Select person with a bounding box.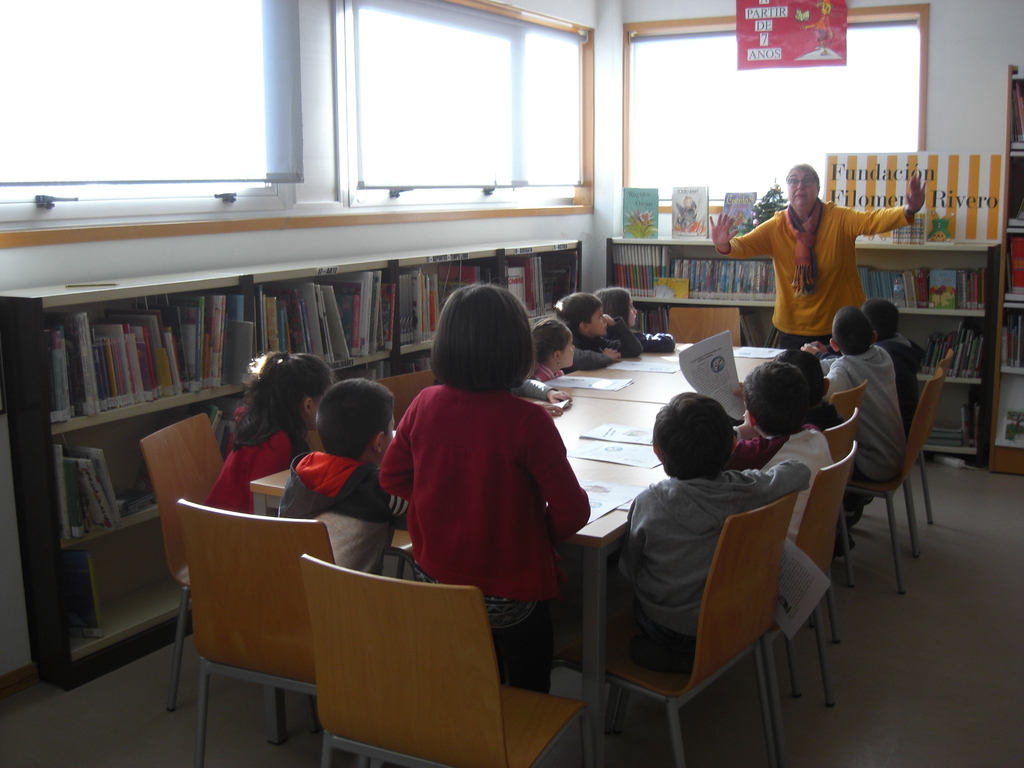
BBox(510, 371, 576, 415).
